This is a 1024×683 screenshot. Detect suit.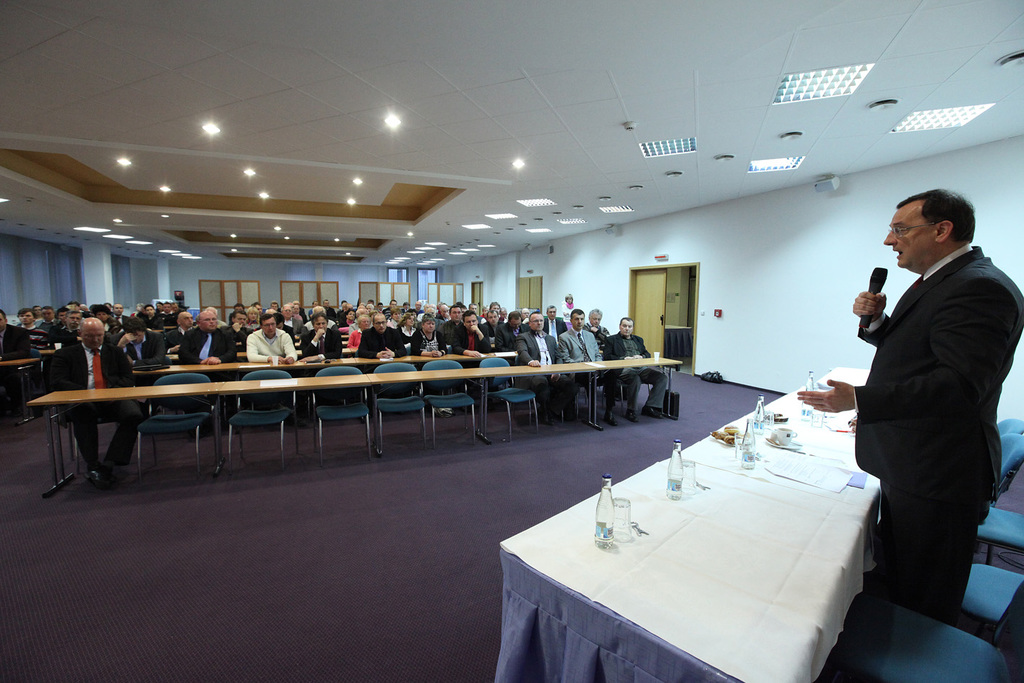
box=[114, 331, 167, 369].
